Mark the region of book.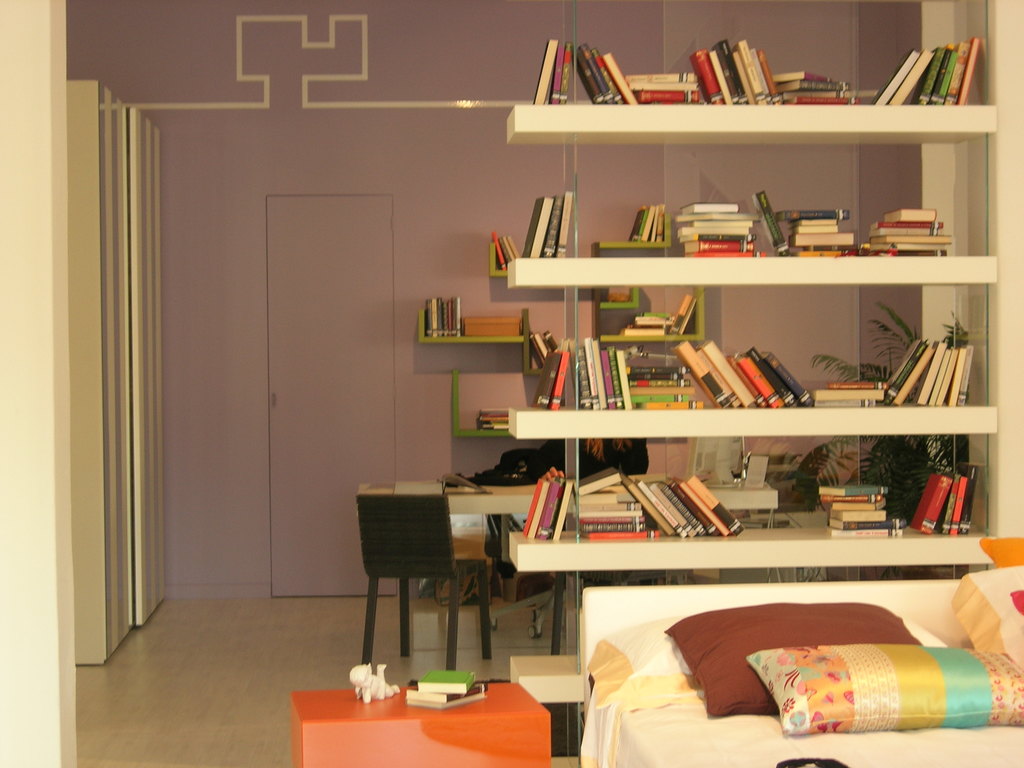
Region: x1=426 y1=694 x2=484 y2=710.
